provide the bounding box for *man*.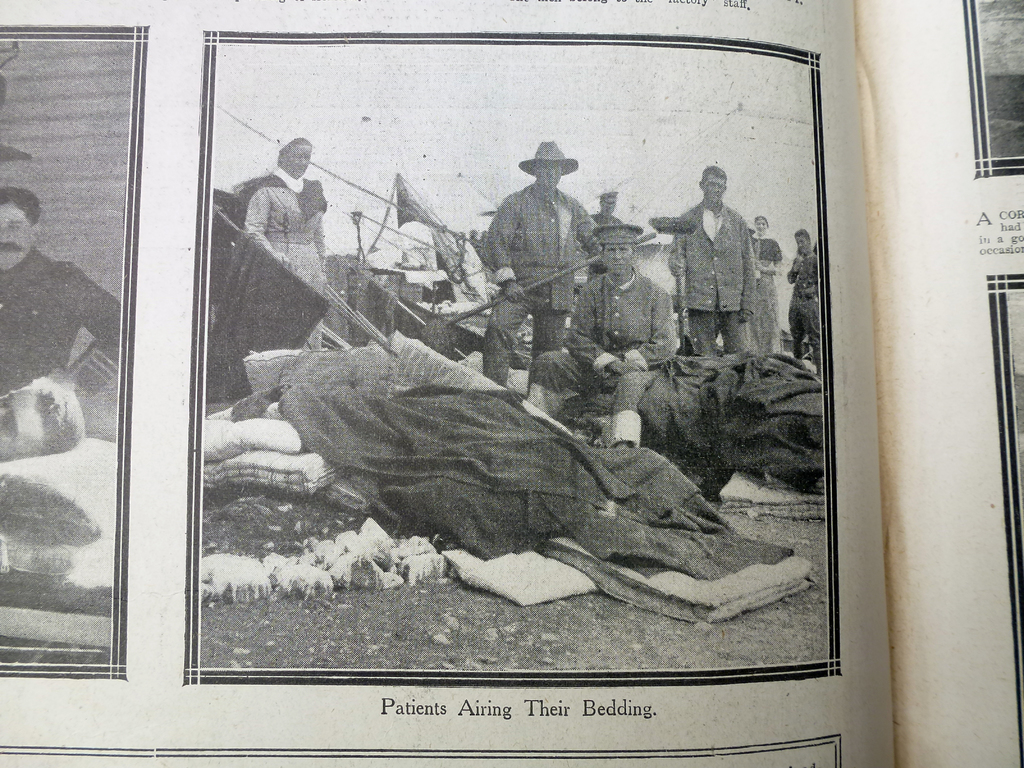
x1=0 y1=186 x2=119 y2=405.
